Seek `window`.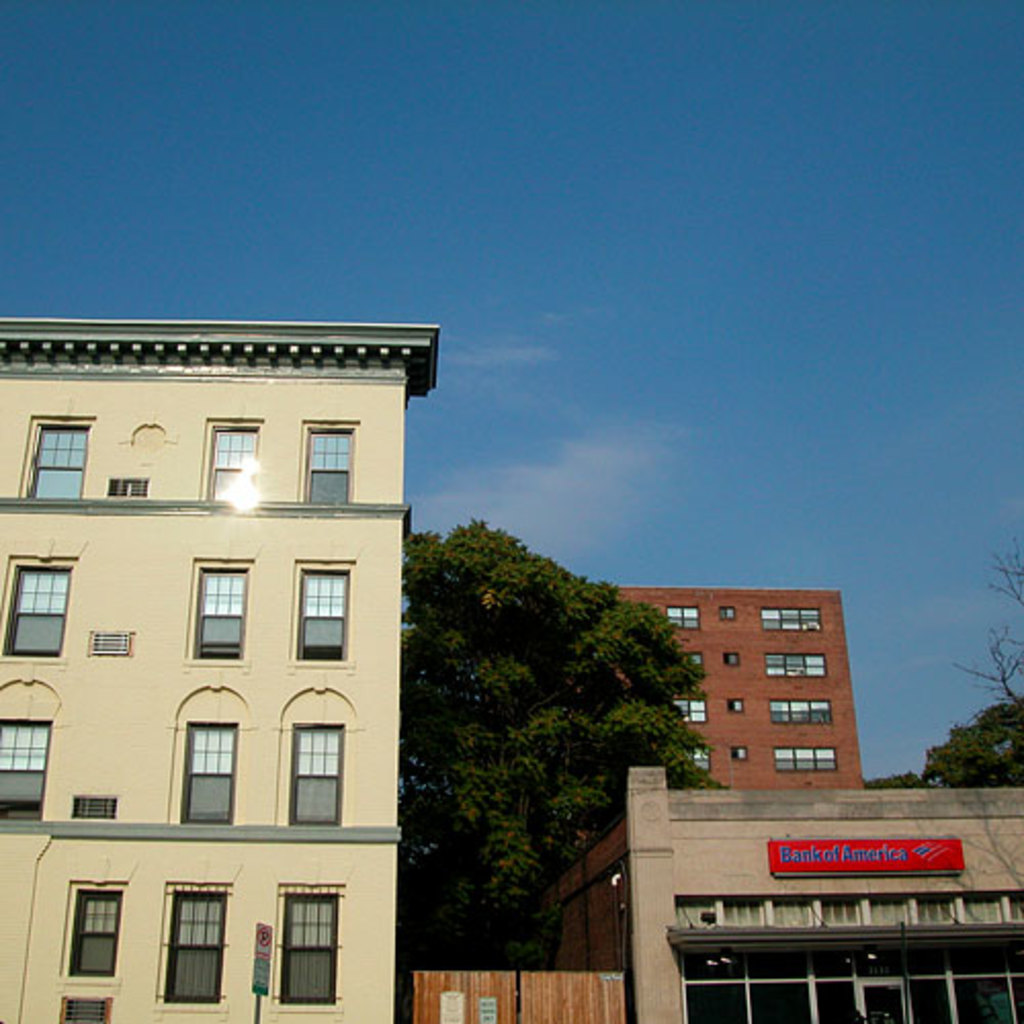
(left=760, top=604, right=821, bottom=631).
